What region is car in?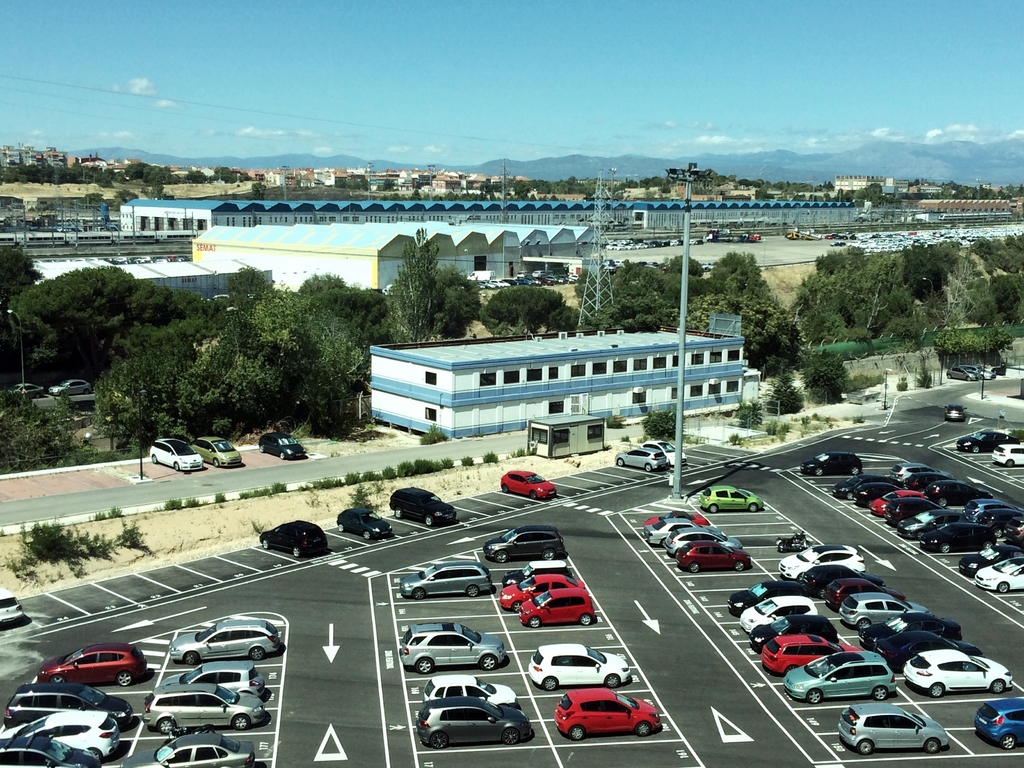
detection(554, 693, 660, 740).
